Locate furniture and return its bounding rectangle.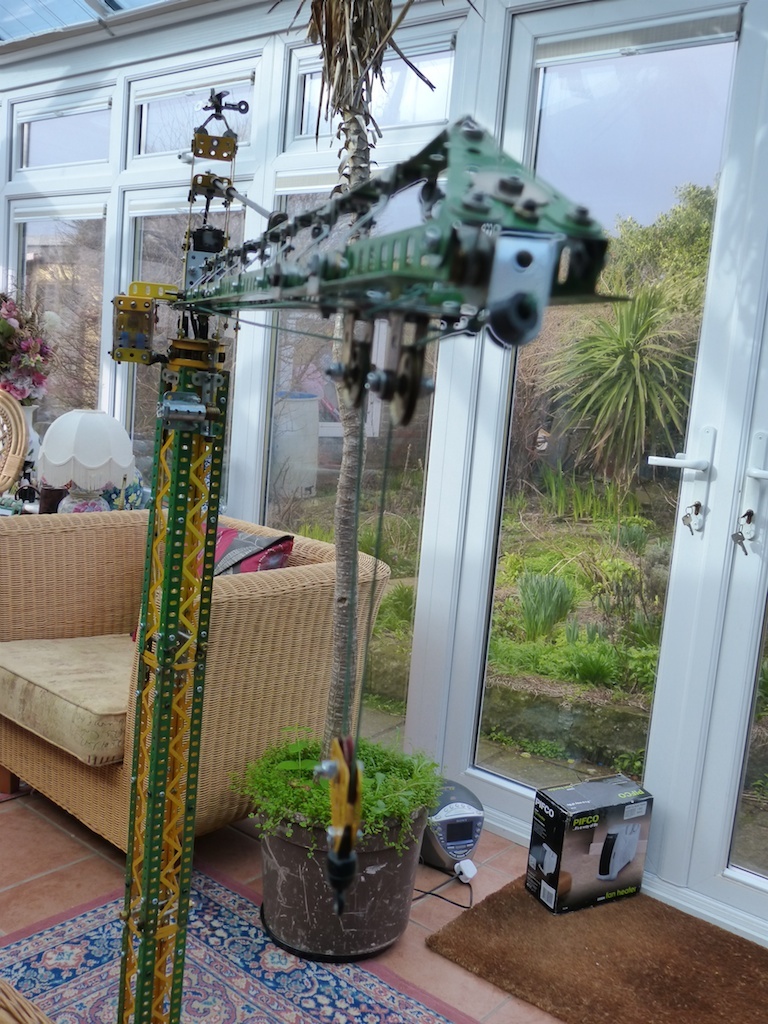
<box>0,388,28,502</box>.
